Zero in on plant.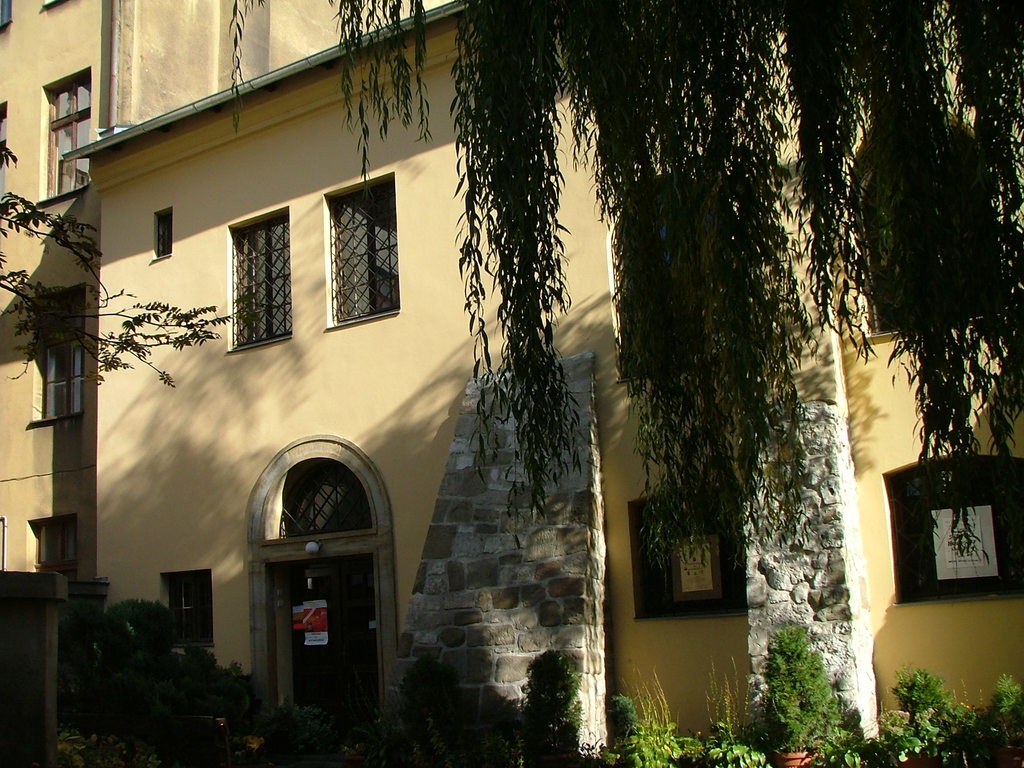
Zeroed in: 54 734 189 767.
